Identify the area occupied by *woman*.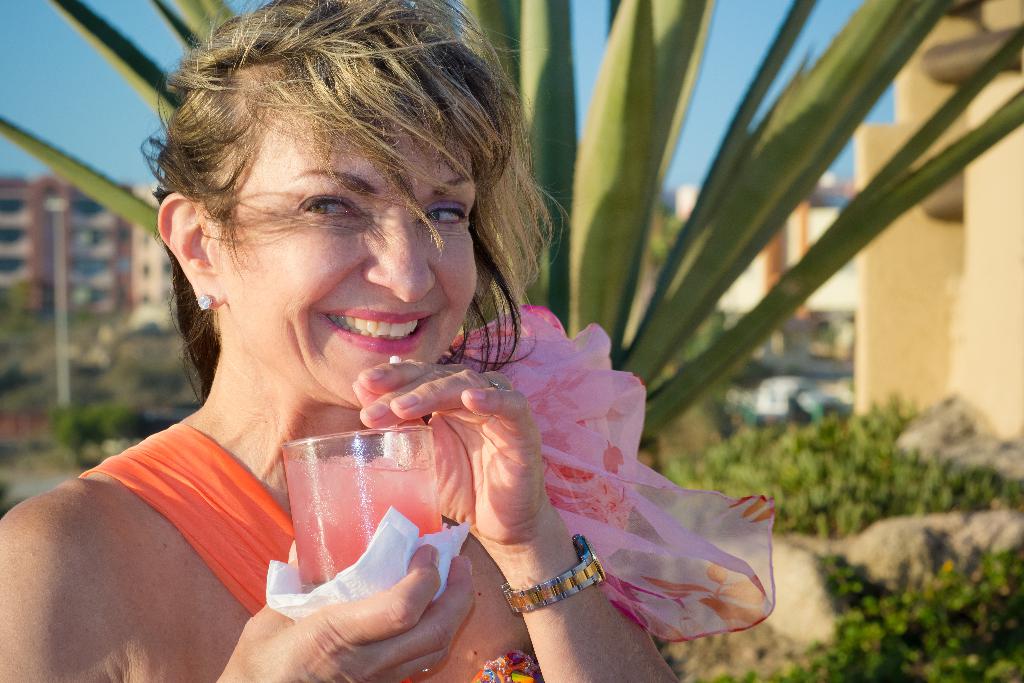
Area: 77/13/758/673.
